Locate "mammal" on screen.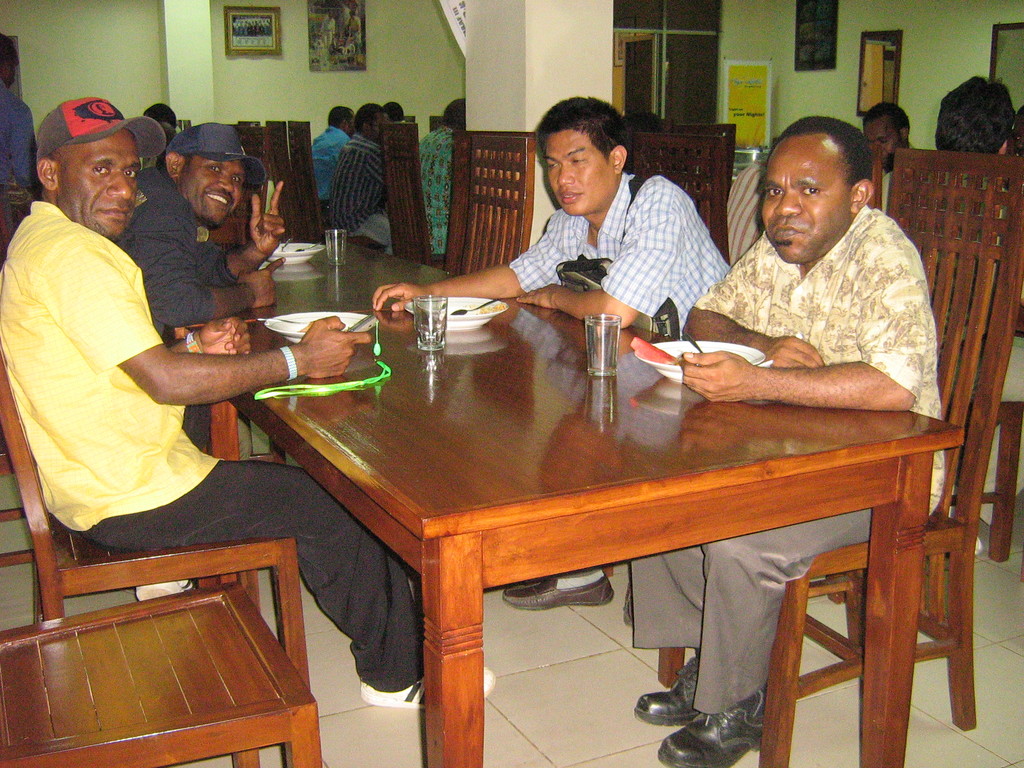
On screen at {"left": 0, "top": 92, "right": 497, "bottom": 713}.
